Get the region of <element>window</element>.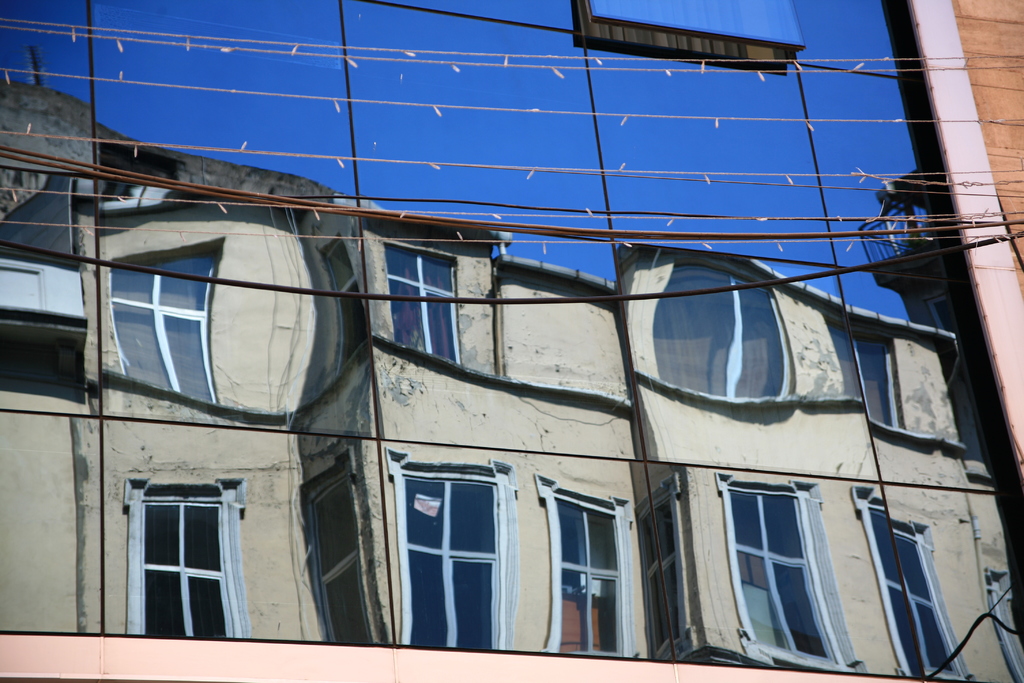
<box>534,475,639,659</box>.
